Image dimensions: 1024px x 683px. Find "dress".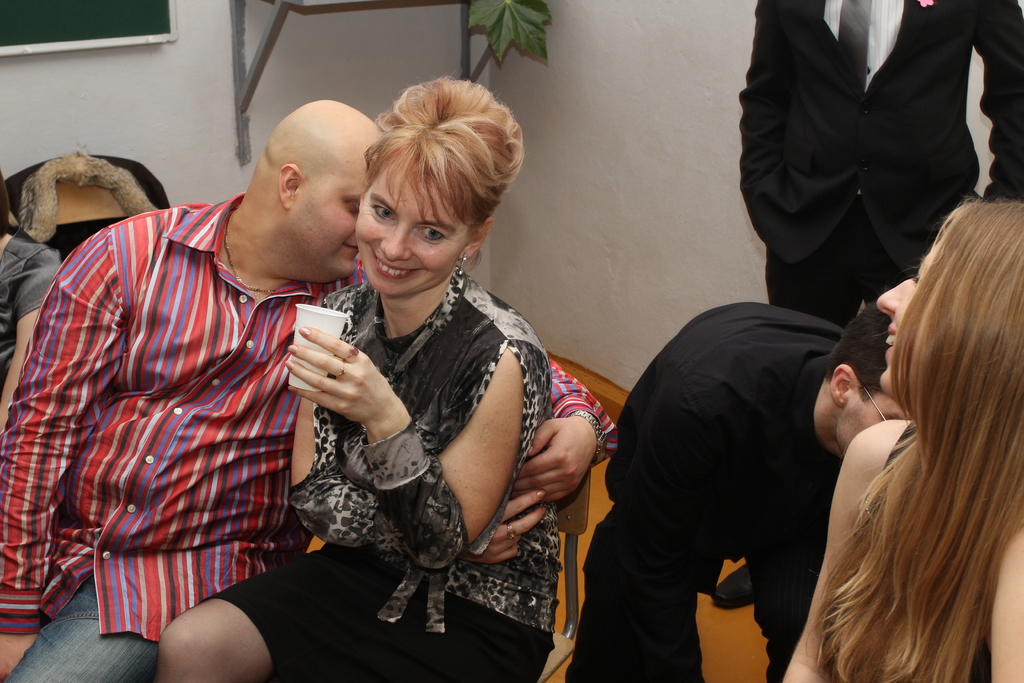
(x1=200, y1=325, x2=555, y2=682).
